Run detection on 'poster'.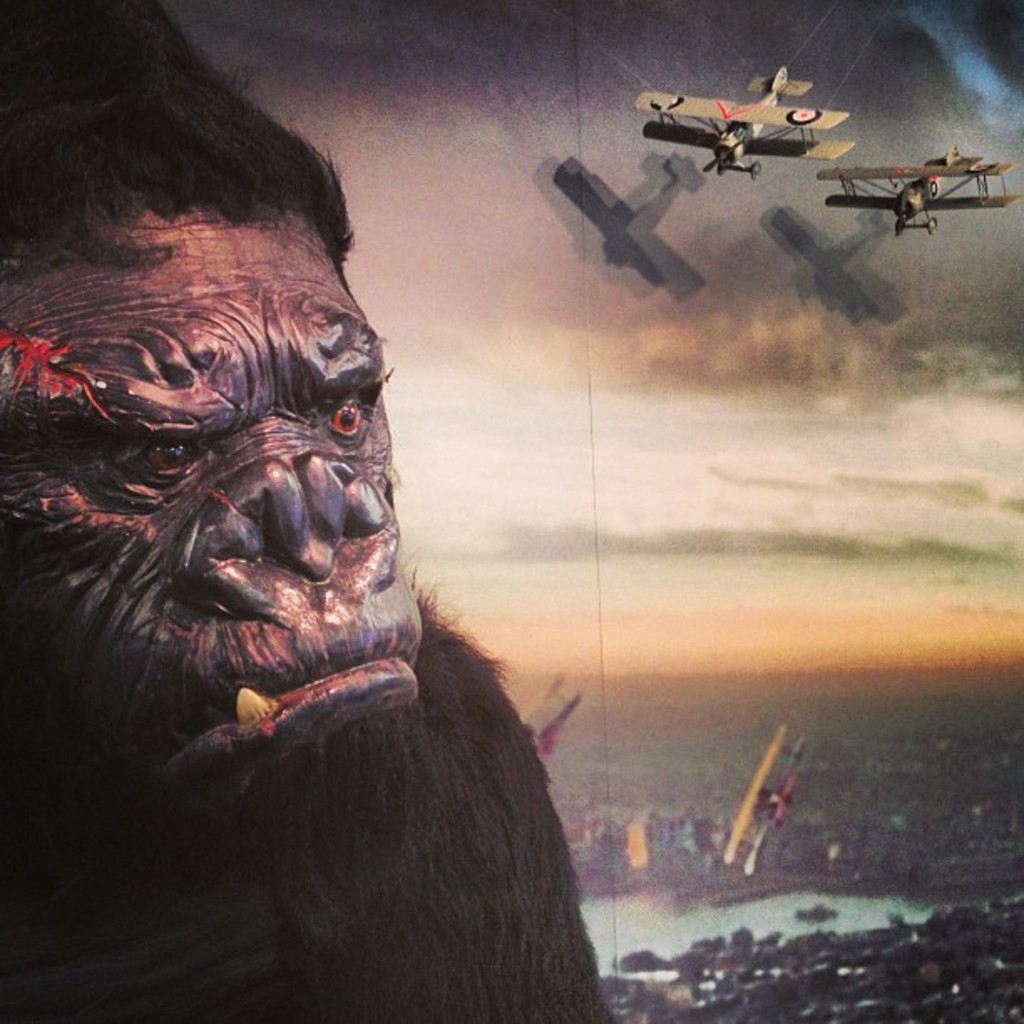
Result: 0:0:1022:1022.
